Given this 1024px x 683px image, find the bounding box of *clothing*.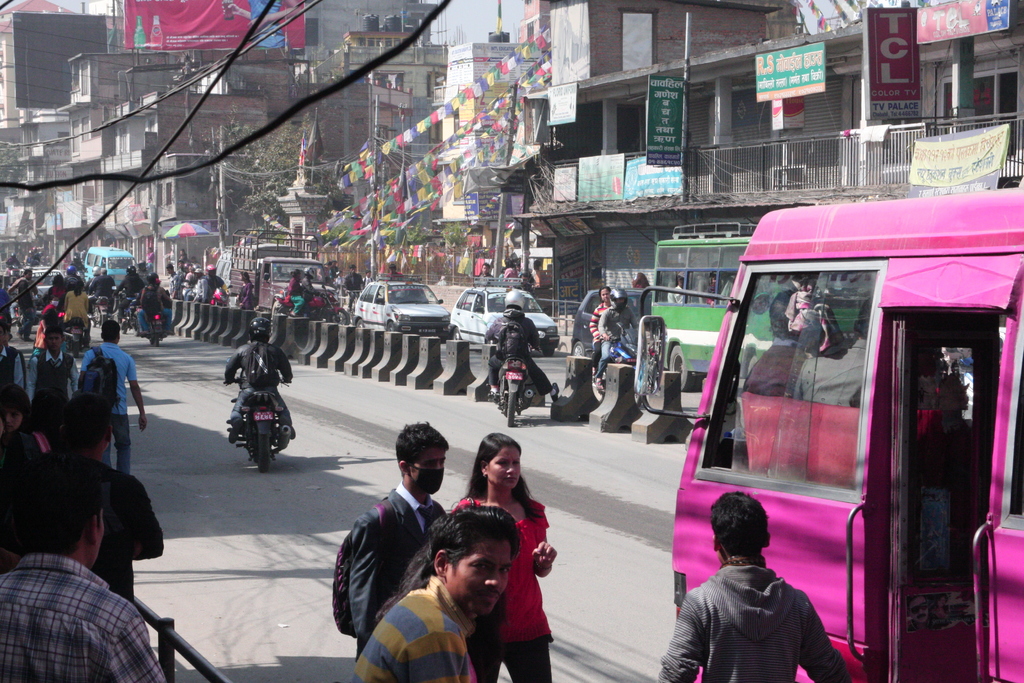
342/272/368/308.
